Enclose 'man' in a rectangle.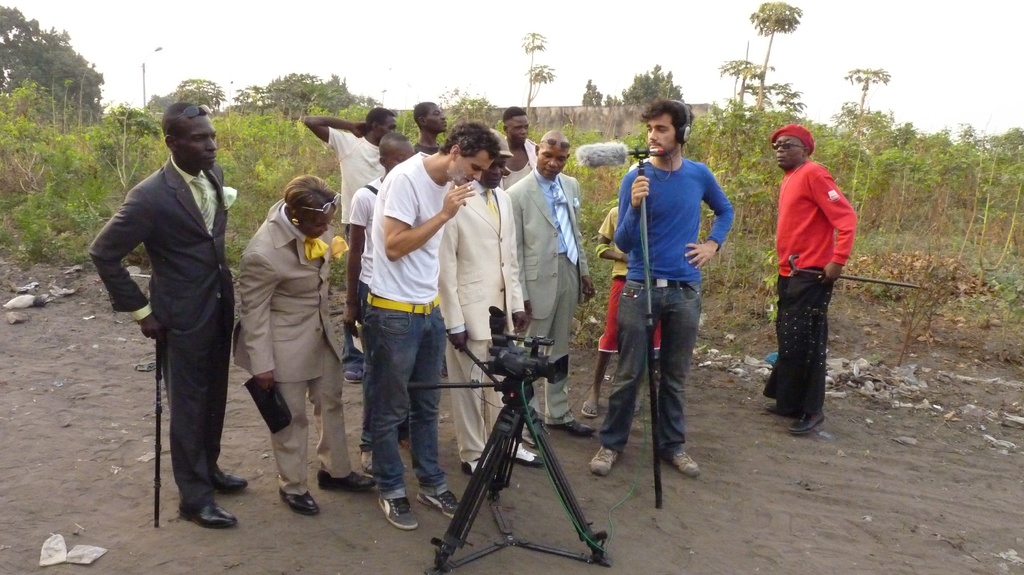
{"left": 413, "top": 92, "right": 446, "bottom": 161}.
